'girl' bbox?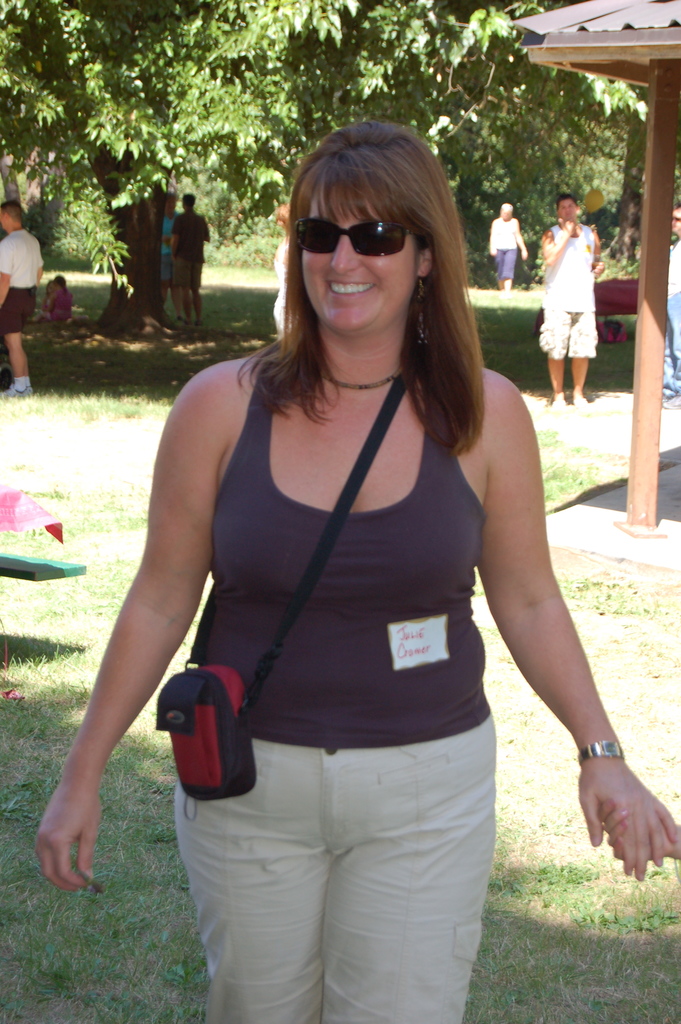
[28, 108, 680, 1023]
